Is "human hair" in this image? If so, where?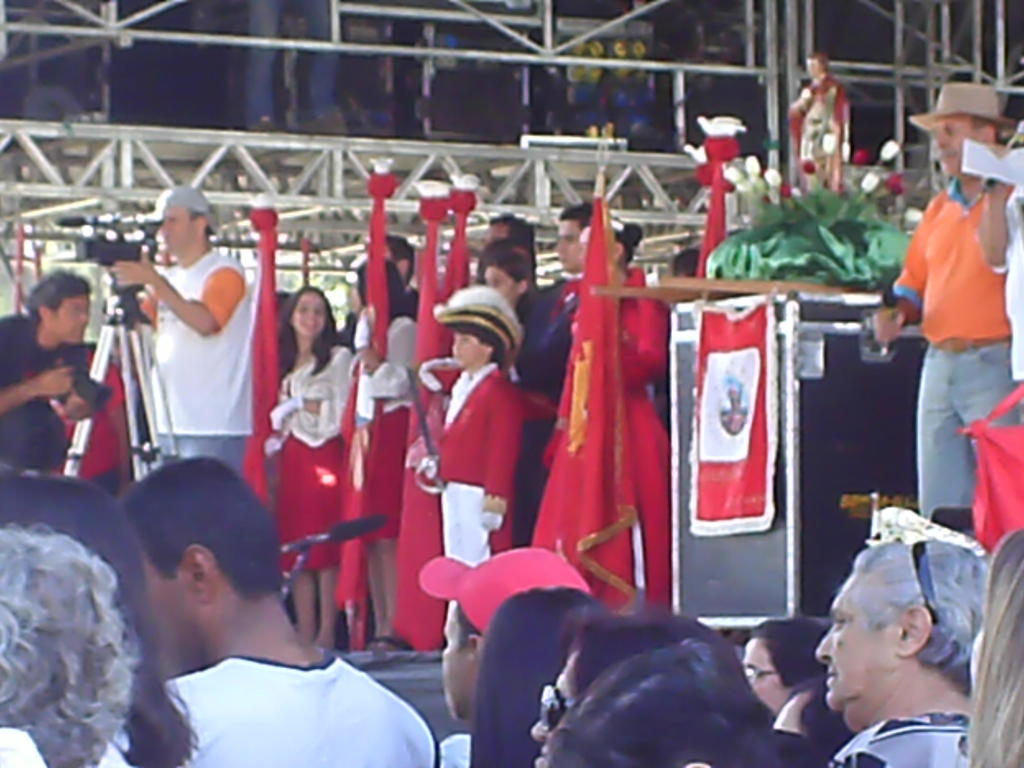
Yes, at 0 474 196 767.
